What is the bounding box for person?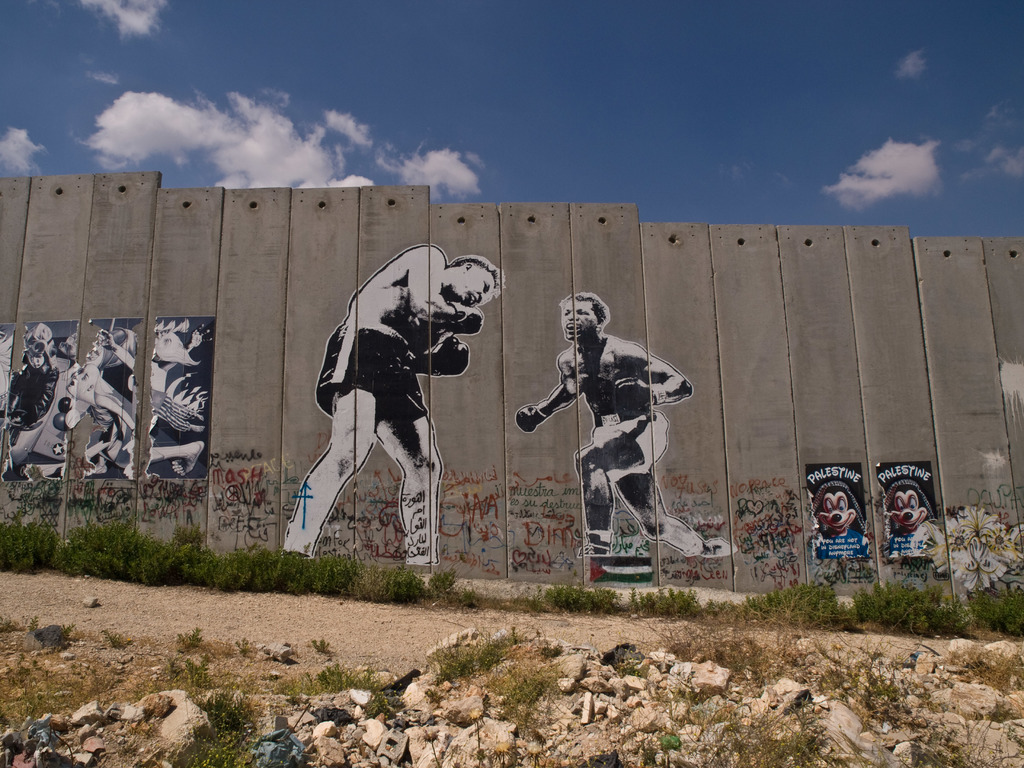
(540,307,689,582).
